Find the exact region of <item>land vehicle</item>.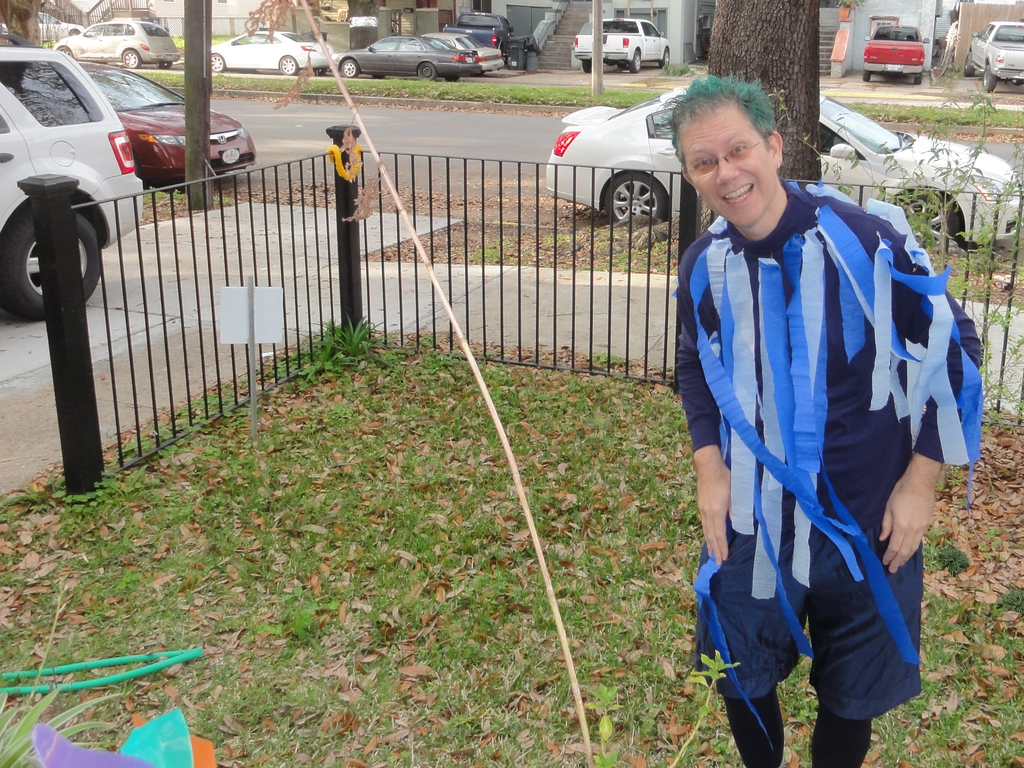
Exact region: 437, 9, 514, 53.
